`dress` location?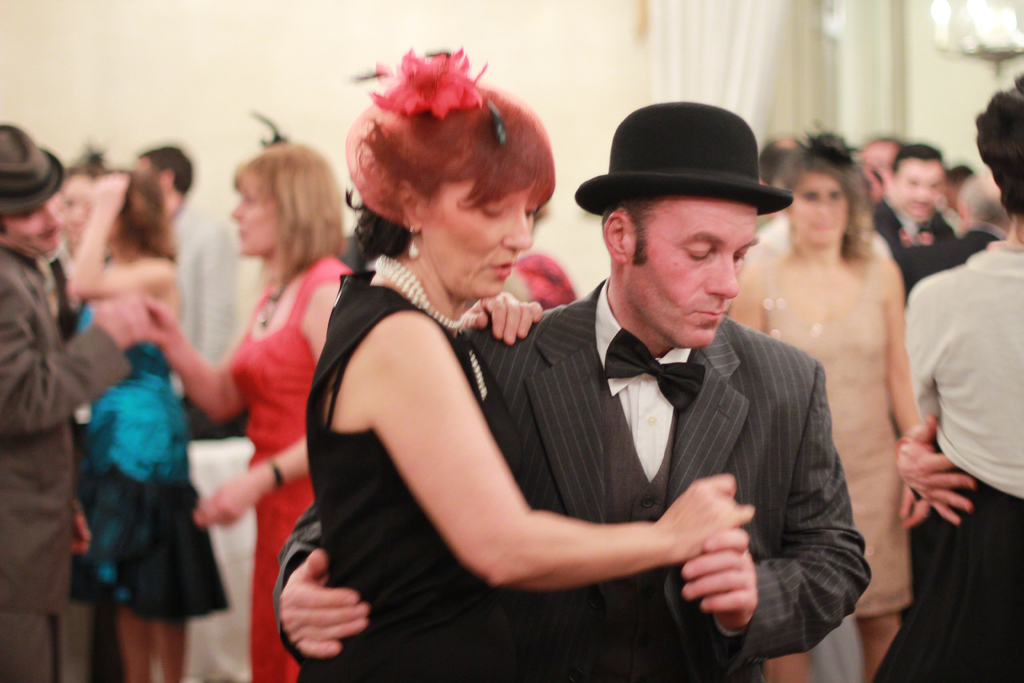
bbox=(227, 259, 349, 682)
